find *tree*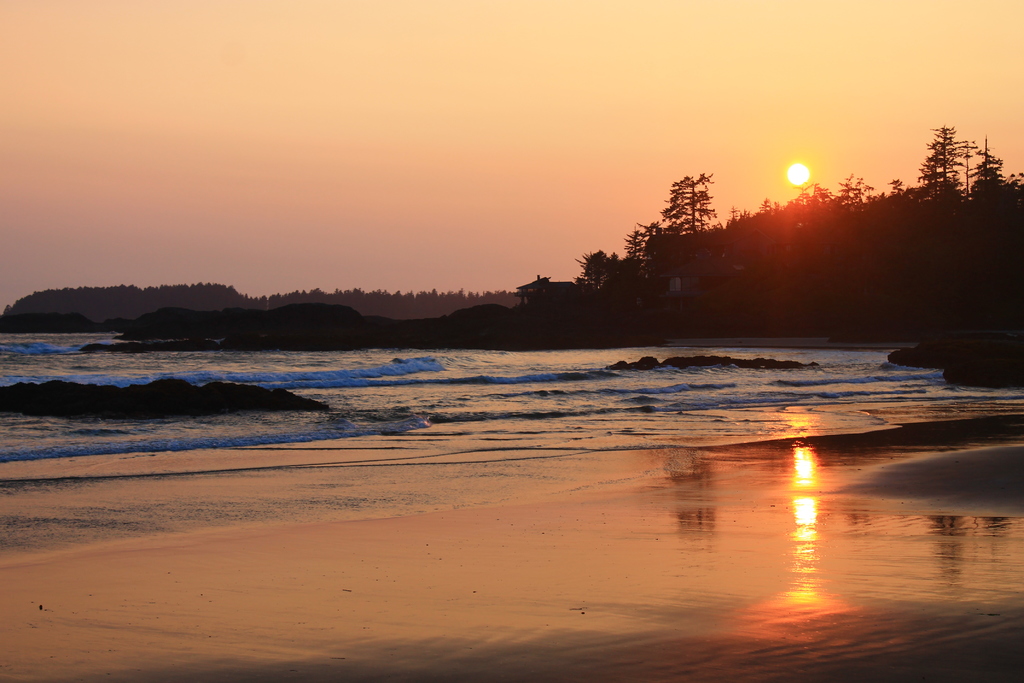
637,154,739,293
